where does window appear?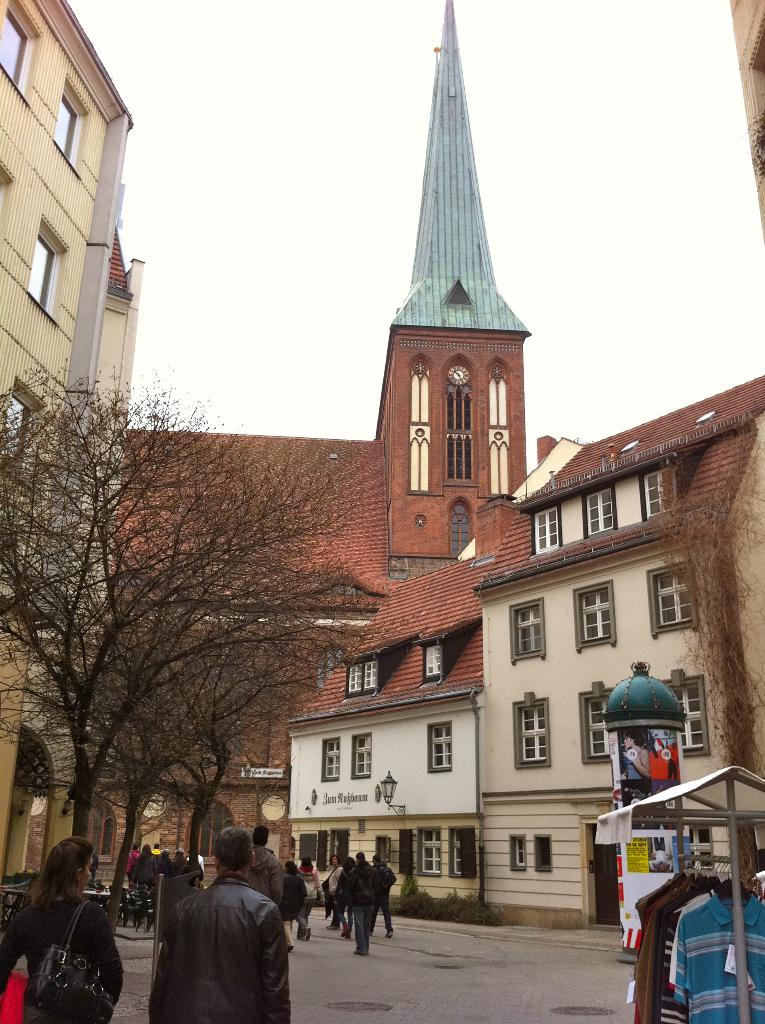
Appears at (584, 490, 624, 534).
